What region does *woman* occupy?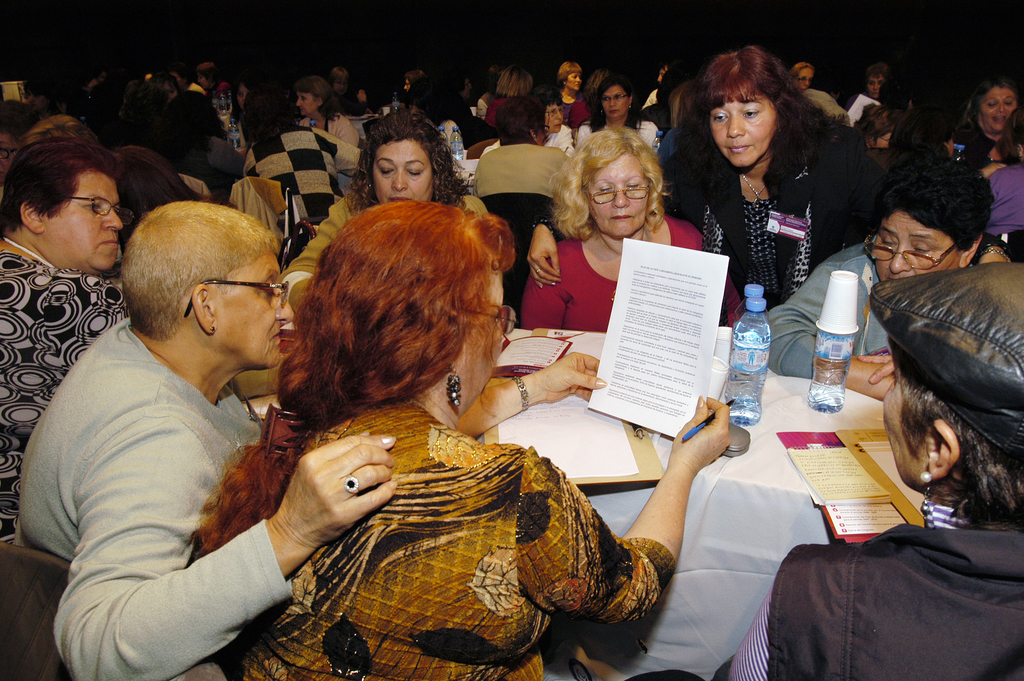
bbox=(290, 75, 362, 155).
